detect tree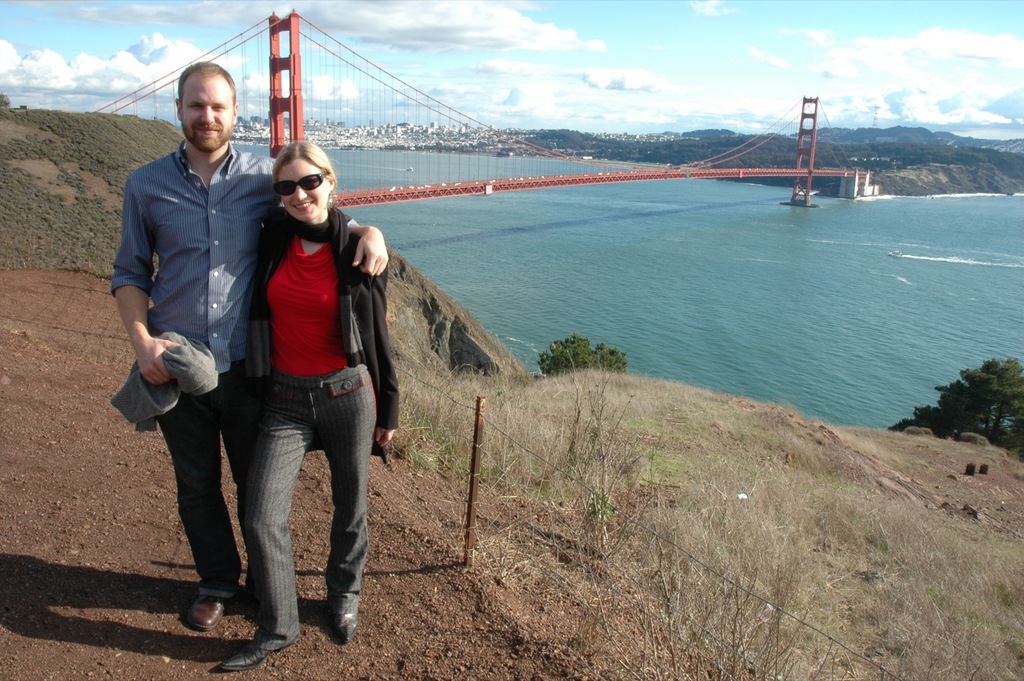
bbox(537, 334, 628, 381)
